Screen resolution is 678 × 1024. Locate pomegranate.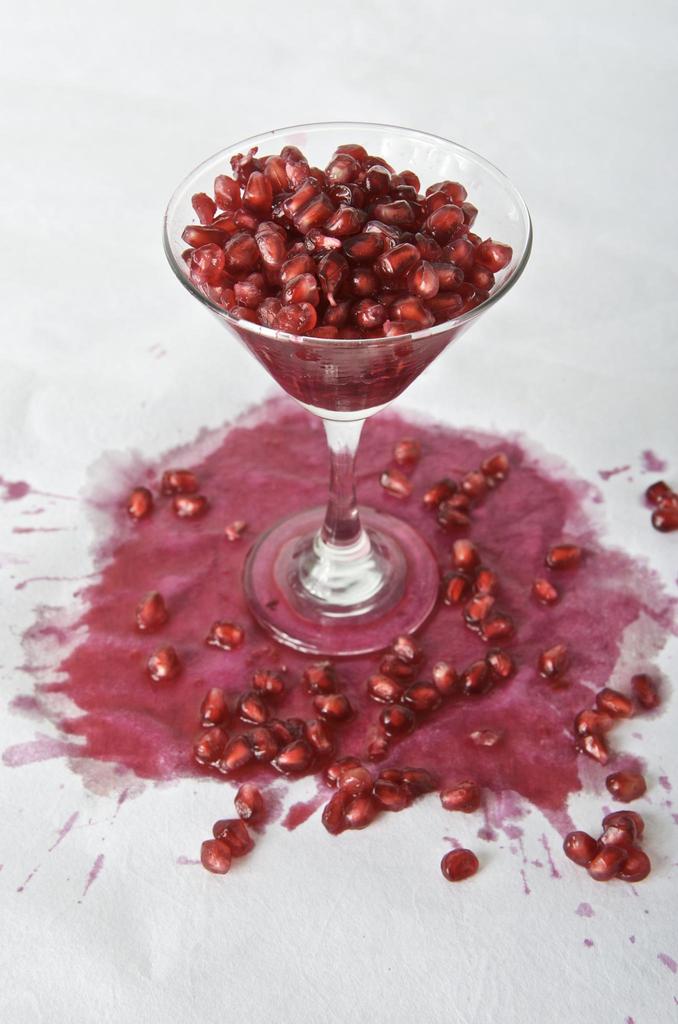
region(605, 769, 647, 803).
